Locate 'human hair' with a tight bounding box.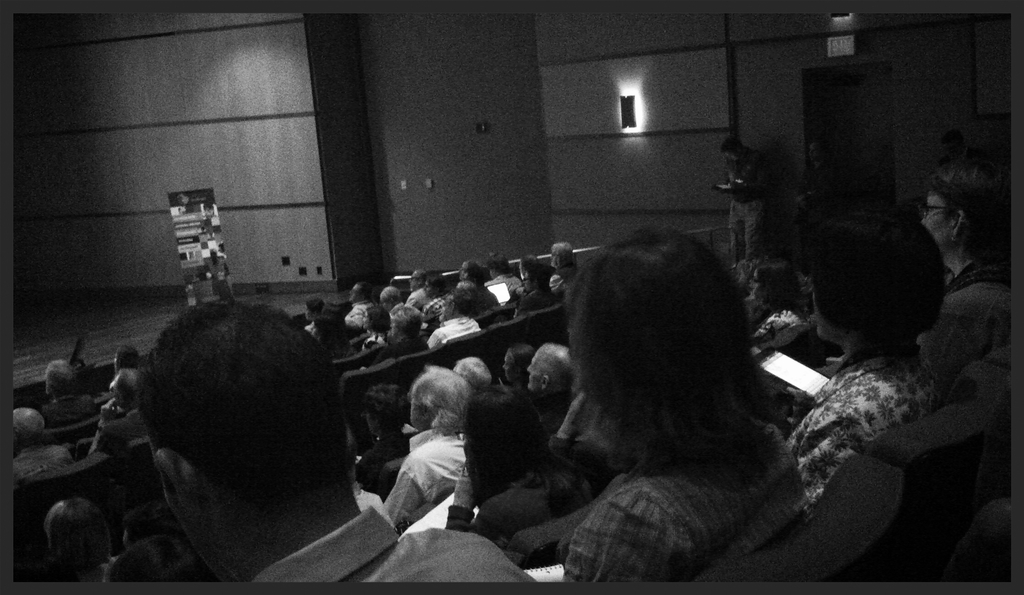
bbox(454, 356, 492, 393).
